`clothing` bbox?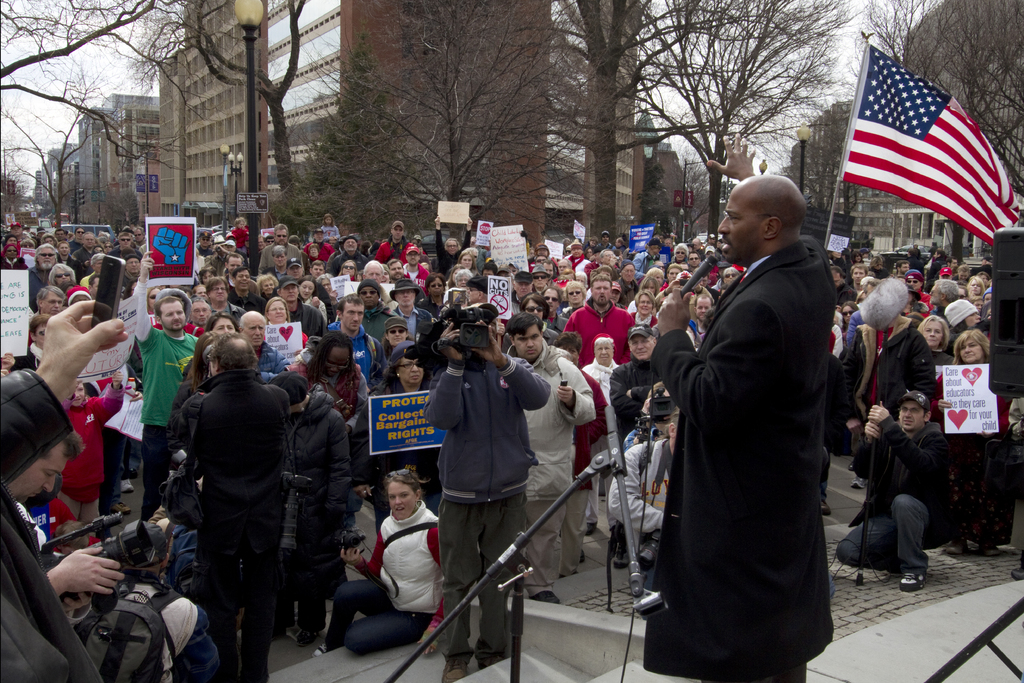
rect(108, 246, 143, 259)
